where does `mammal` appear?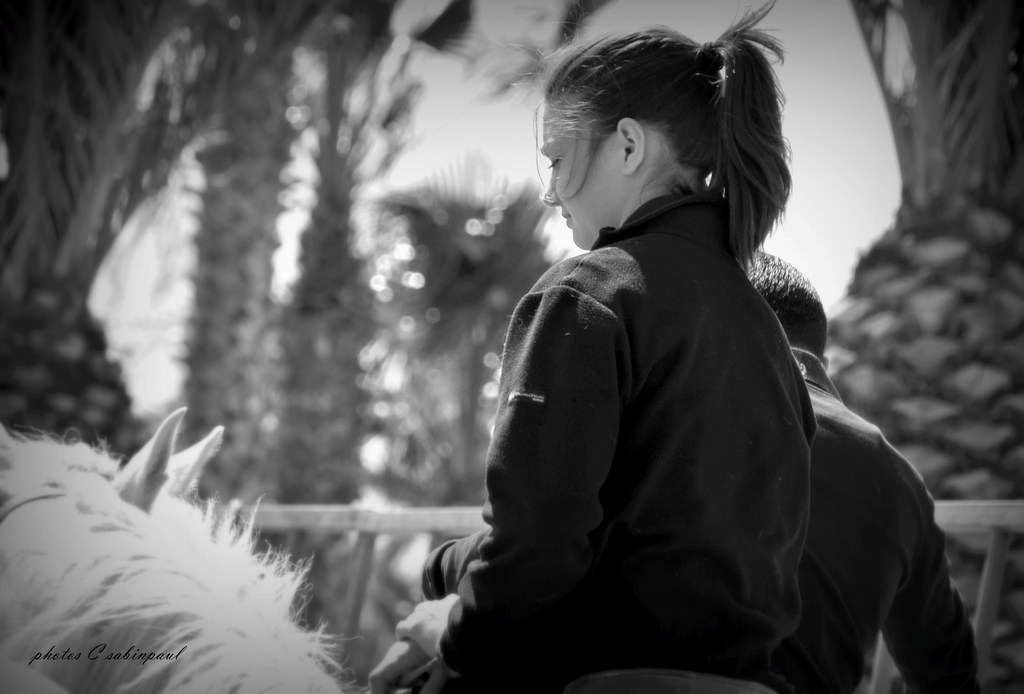
Appears at crop(0, 403, 369, 693).
